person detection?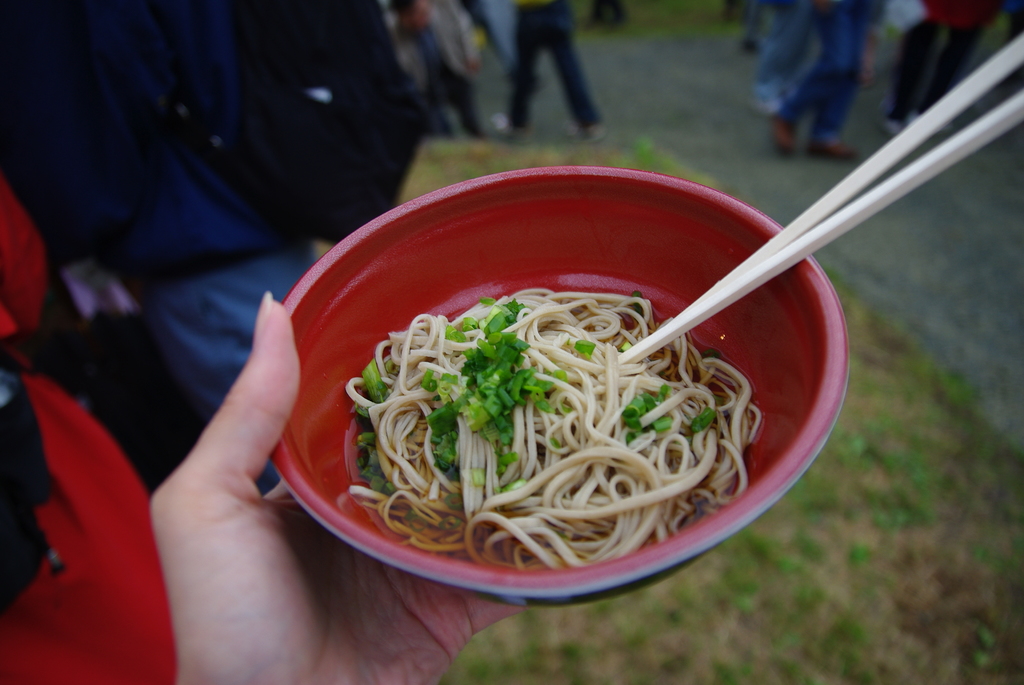
l=760, t=0, r=815, b=119
